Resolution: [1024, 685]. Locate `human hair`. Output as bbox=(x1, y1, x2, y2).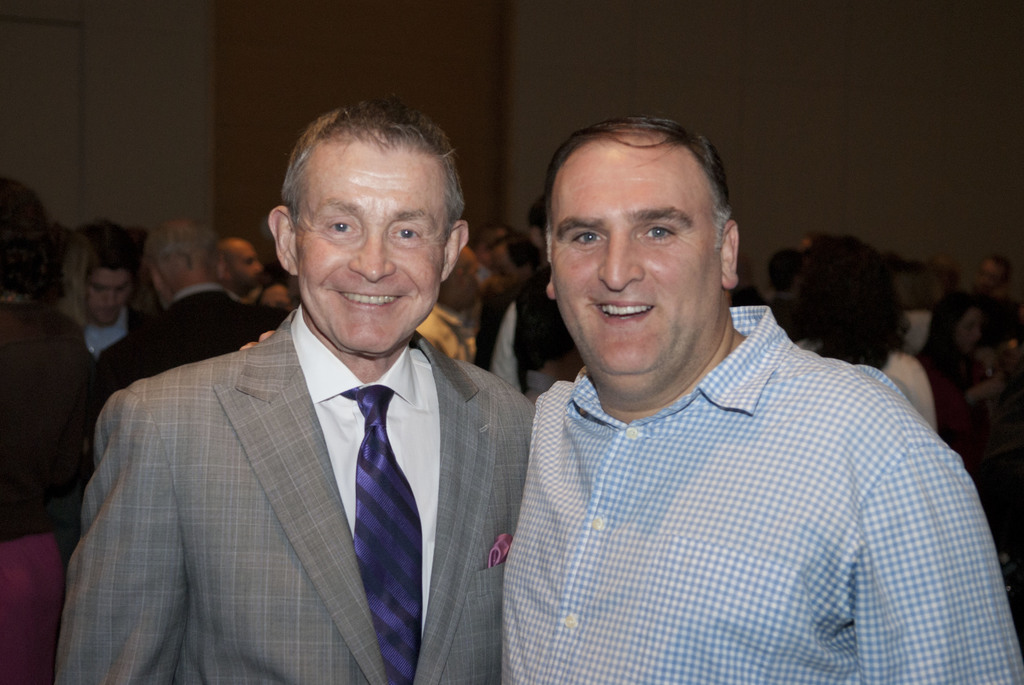
bbox=(913, 291, 982, 392).
